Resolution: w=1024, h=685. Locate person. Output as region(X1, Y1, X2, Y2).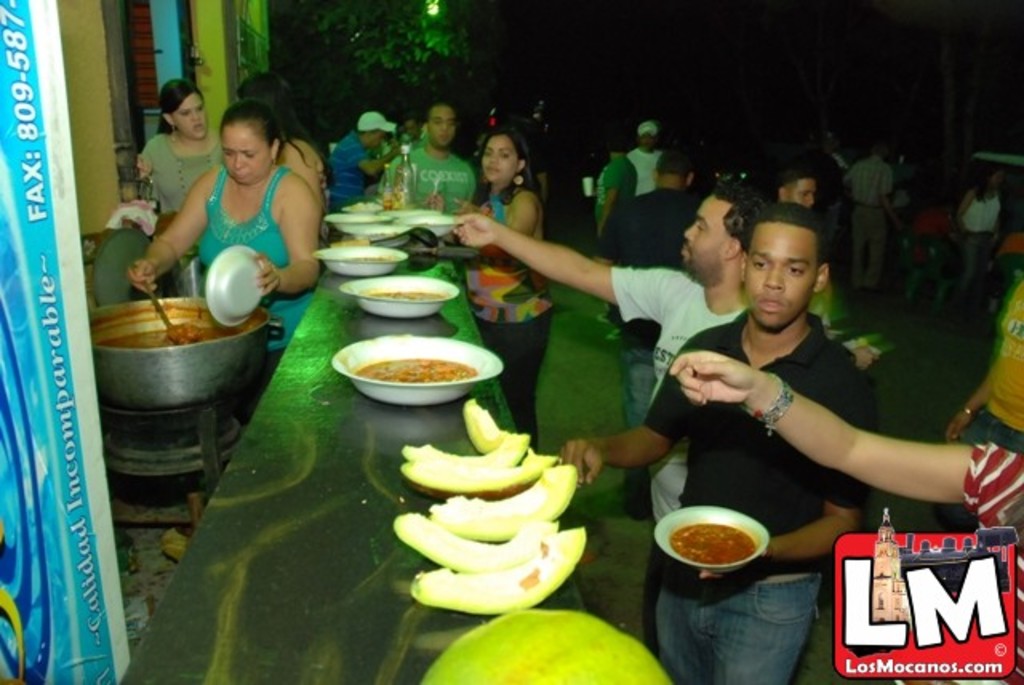
region(227, 70, 331, 226).
